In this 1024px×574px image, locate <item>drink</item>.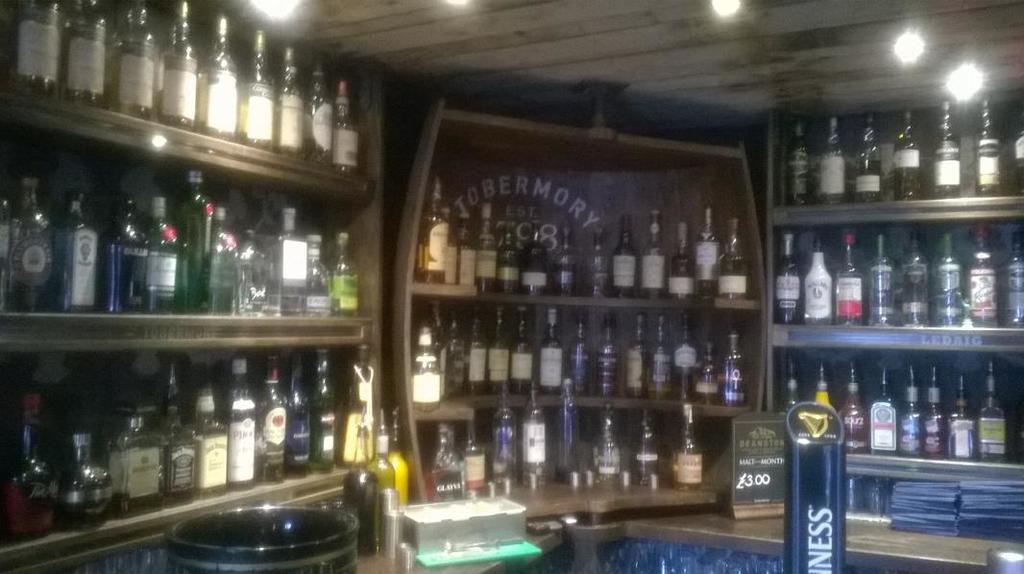
Bounding box: 519/382/551/490.
